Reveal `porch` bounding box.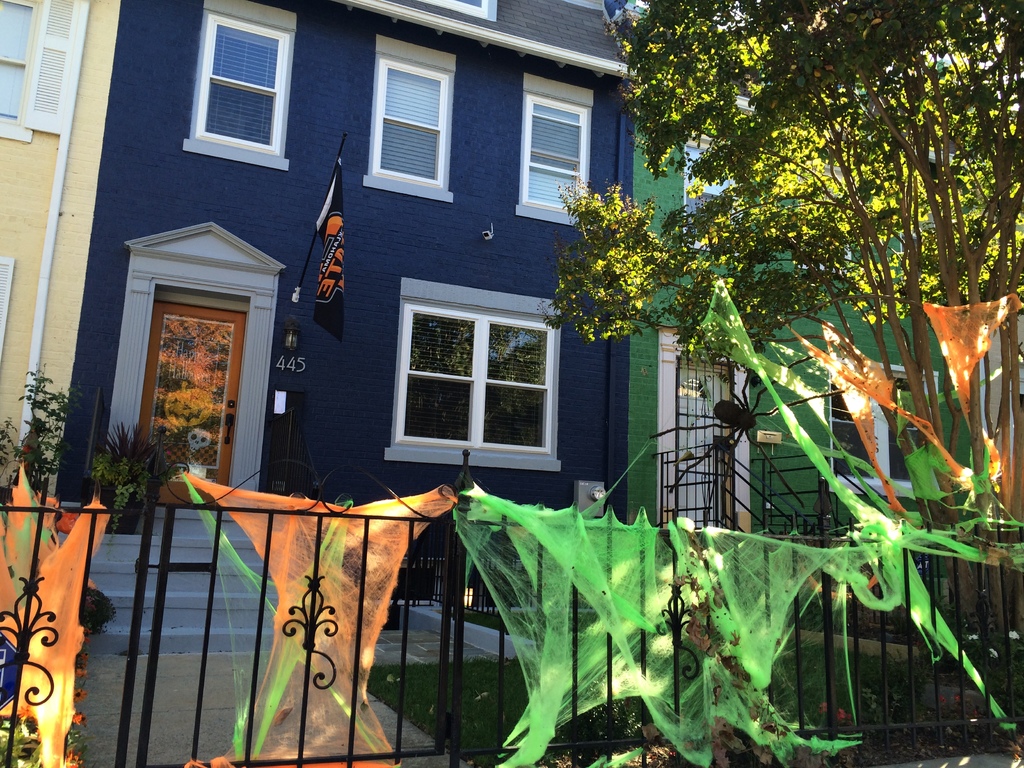
Revealed: [left=0, top=452, right=1023, bottom=767].
